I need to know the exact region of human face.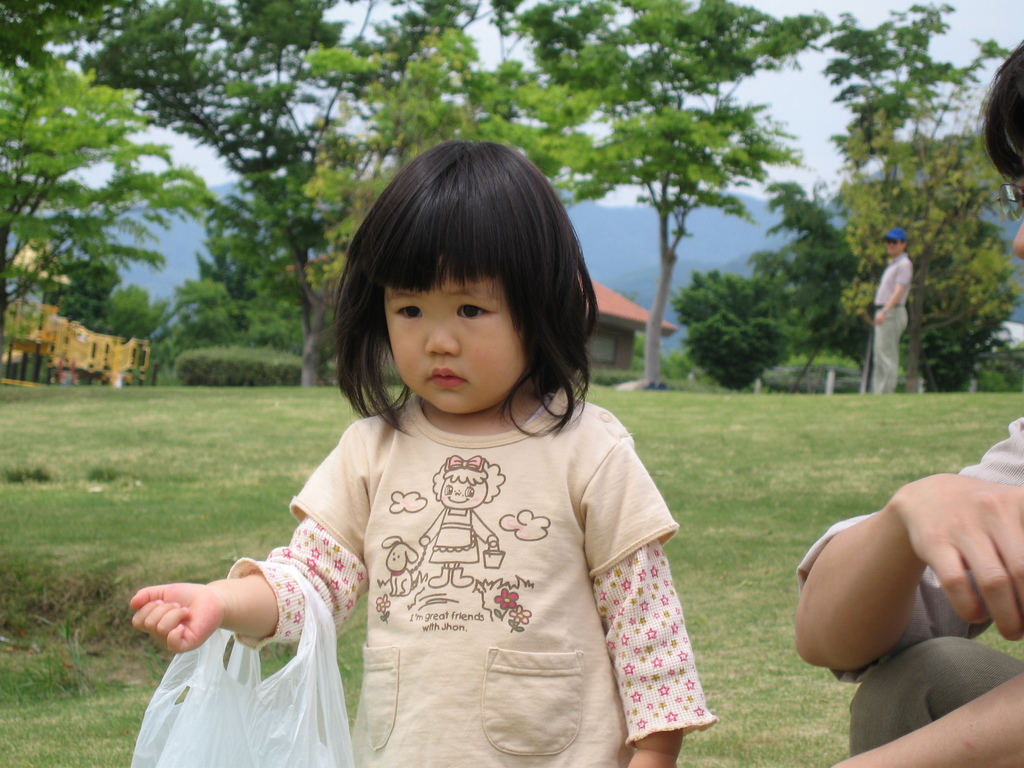
Region: {"x1": 385, "y1": 264, "x2": 529, "y2": 415}.
